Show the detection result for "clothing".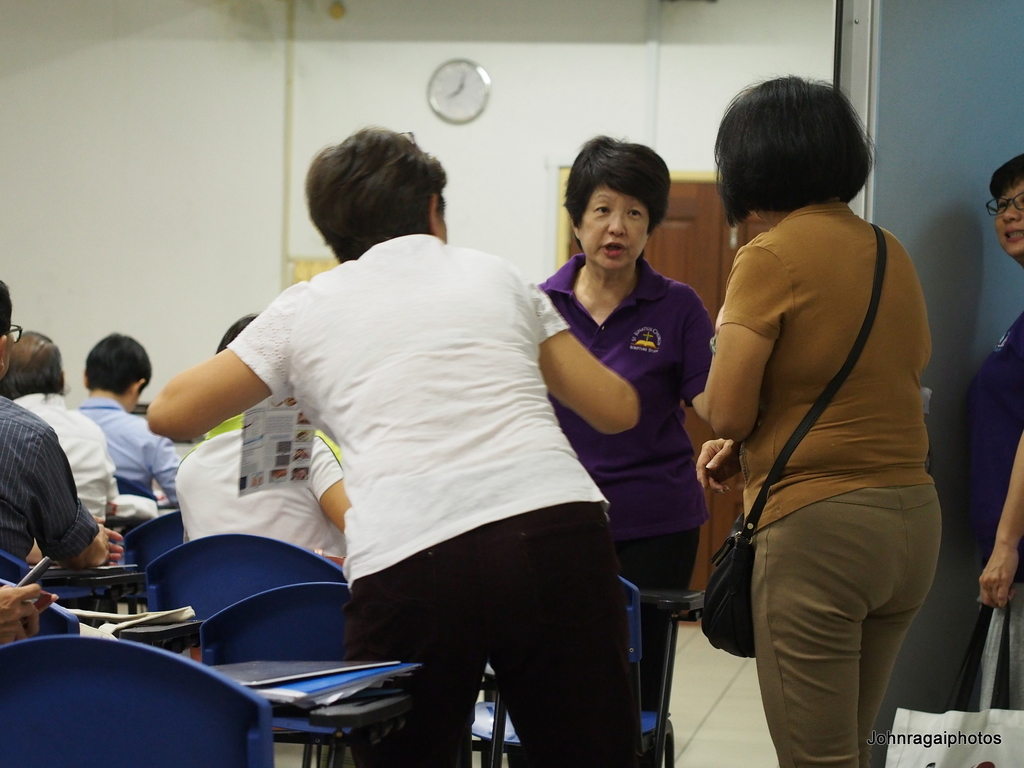
crop(713, 203, 938, 767).
